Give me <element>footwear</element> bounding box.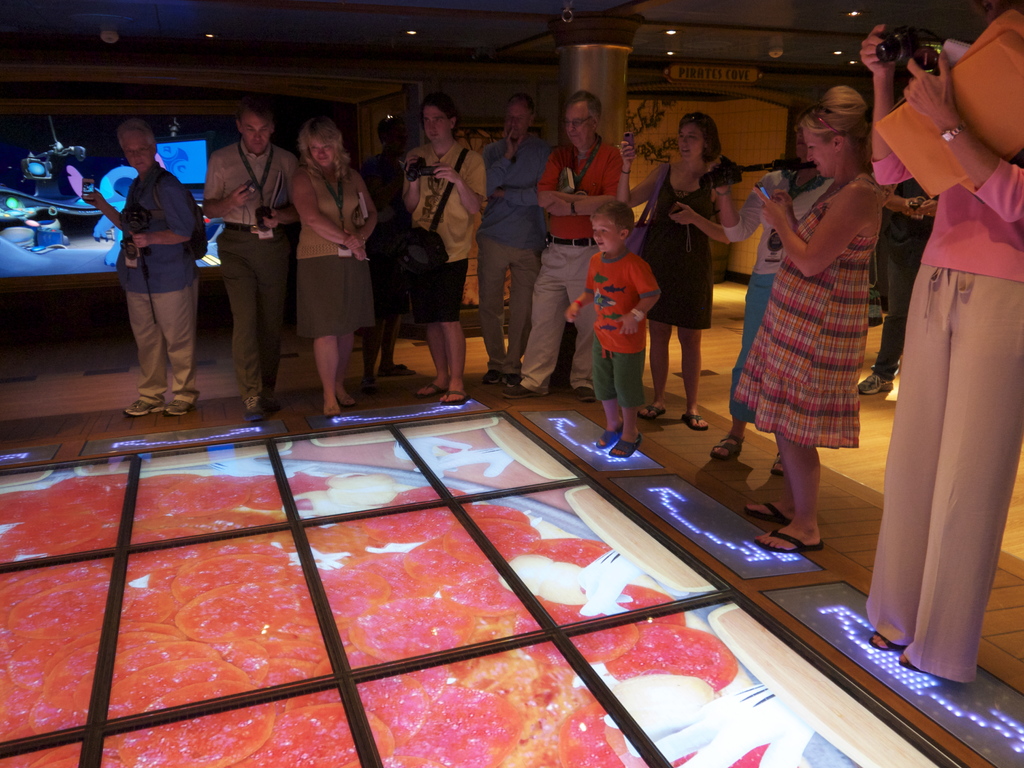
l=593, t=424, r=625, b=451.
